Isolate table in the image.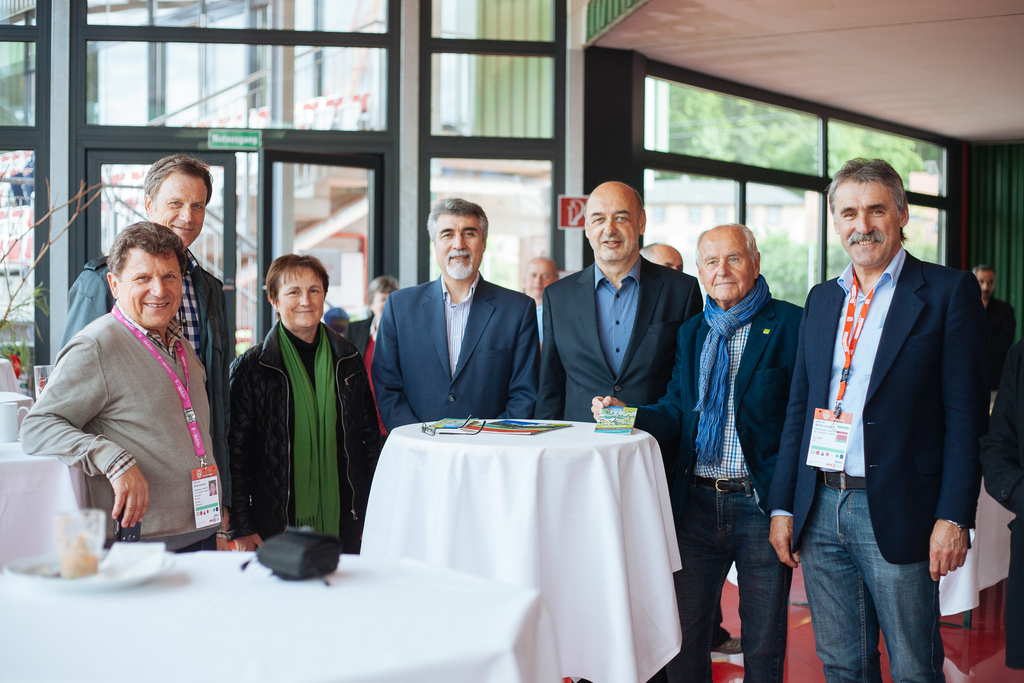
Isolated region: left=0, top=441, right=63, bottom=577.
